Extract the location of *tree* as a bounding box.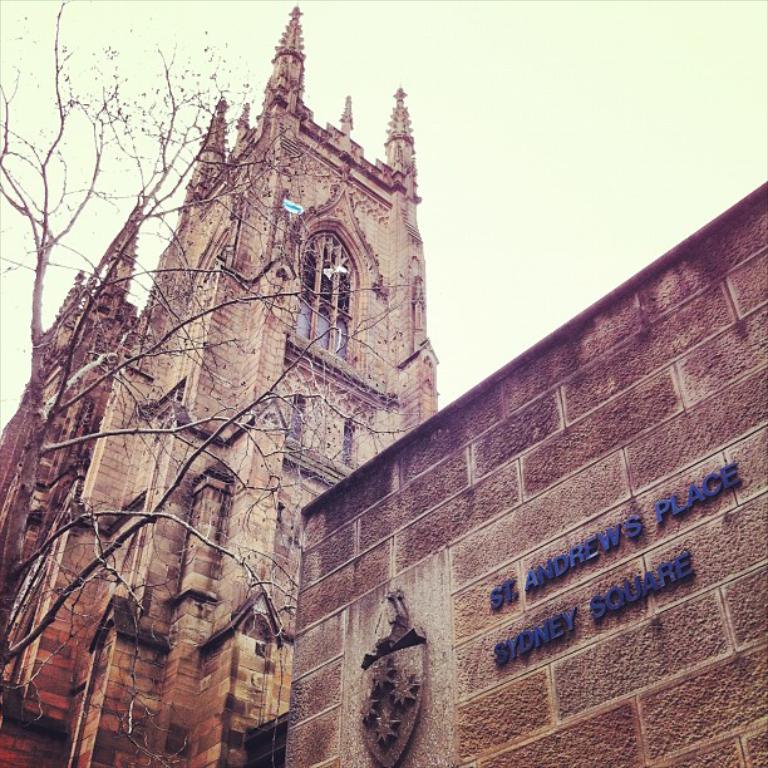
[left=0, top=0, right=320, bottom=767].
